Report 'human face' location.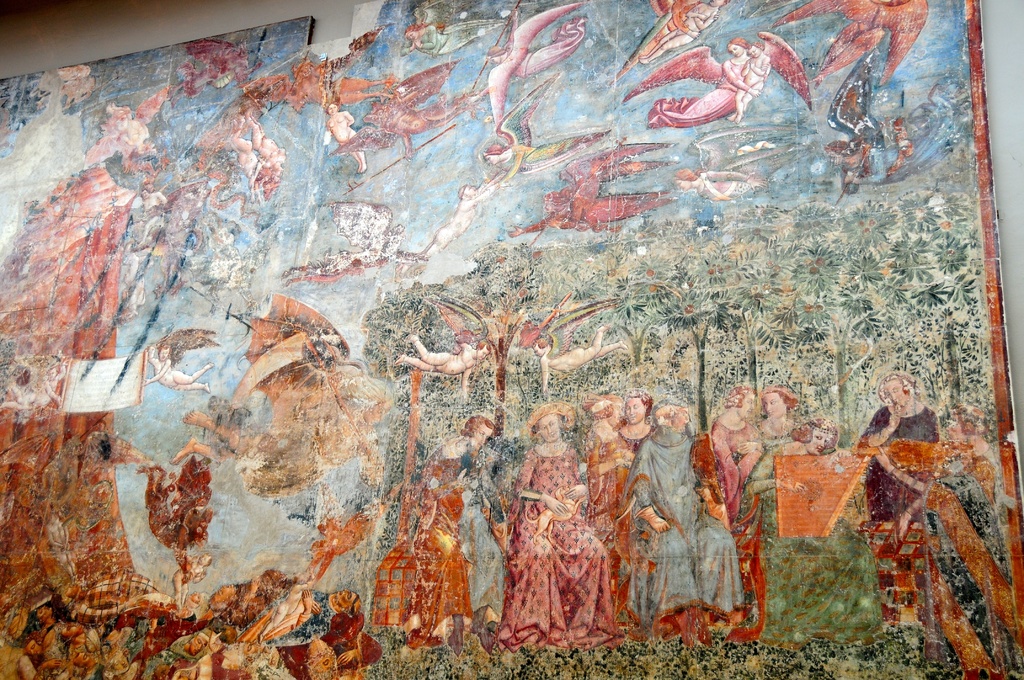
Report: (326, 104, 339, 113).
